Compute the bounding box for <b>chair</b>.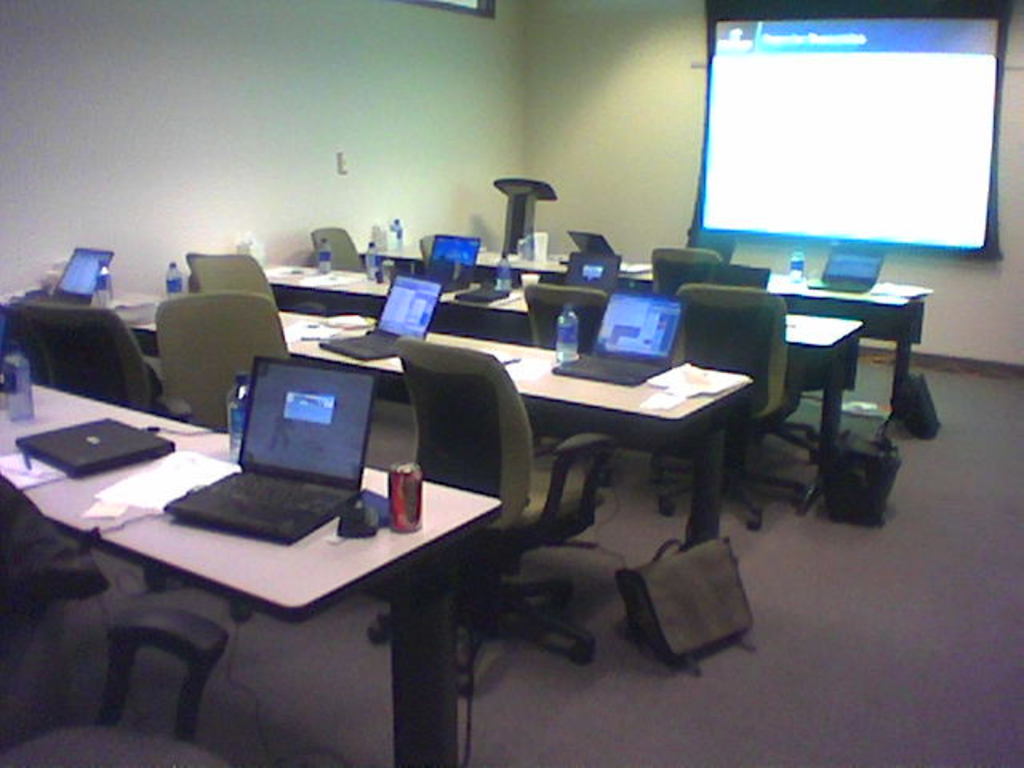
522 283 611 486.
